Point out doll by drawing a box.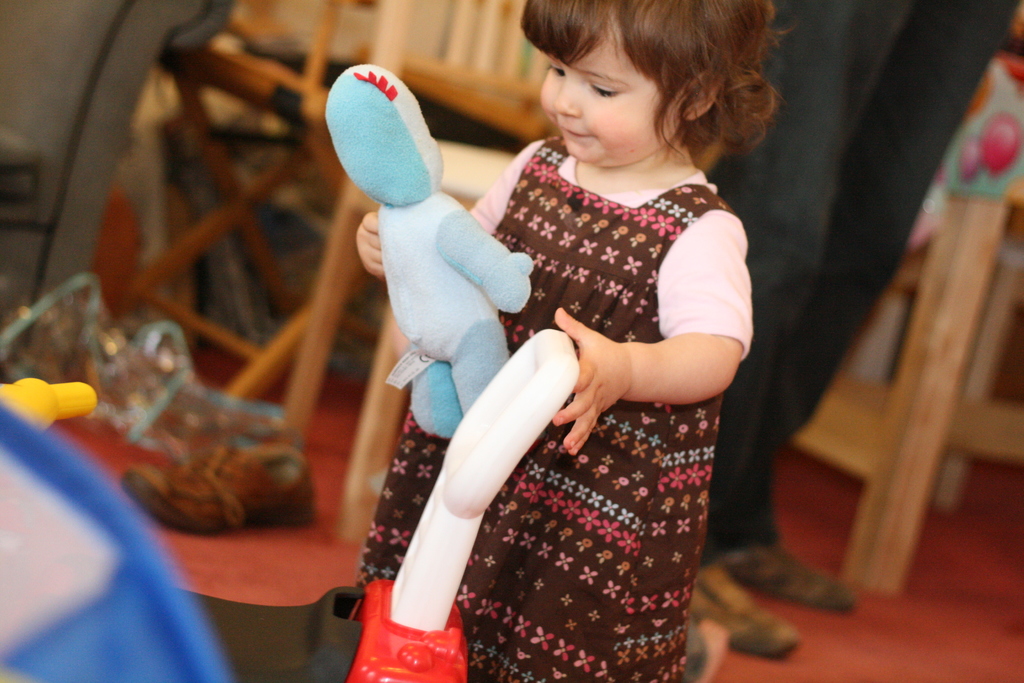
bbox=(348, 55, 539, 437).
